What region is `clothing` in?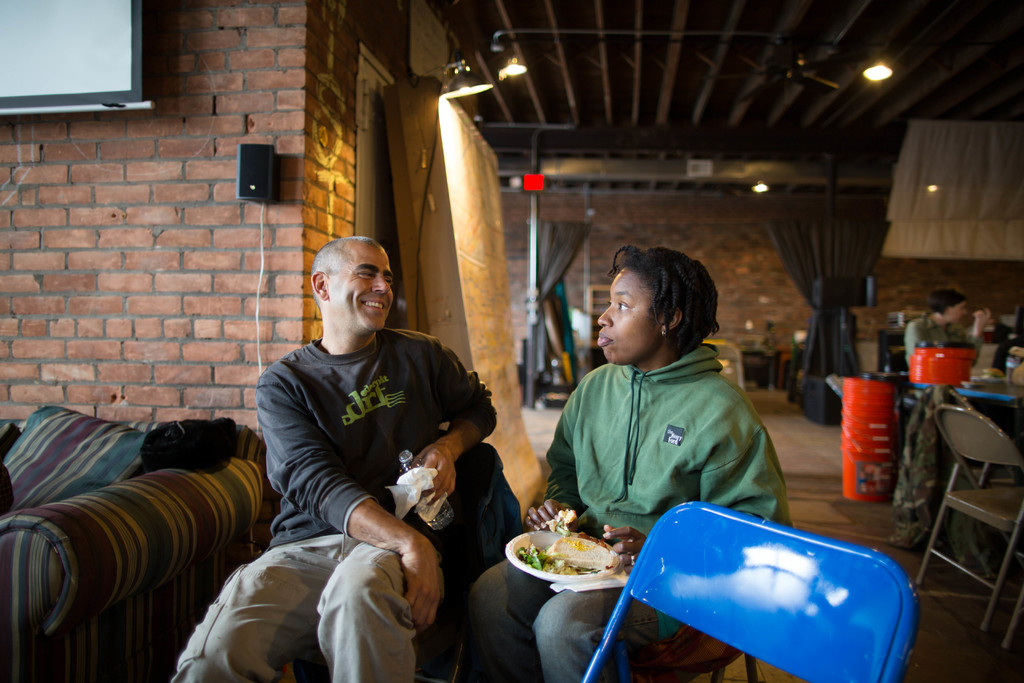
484, 356, 811, 682.
